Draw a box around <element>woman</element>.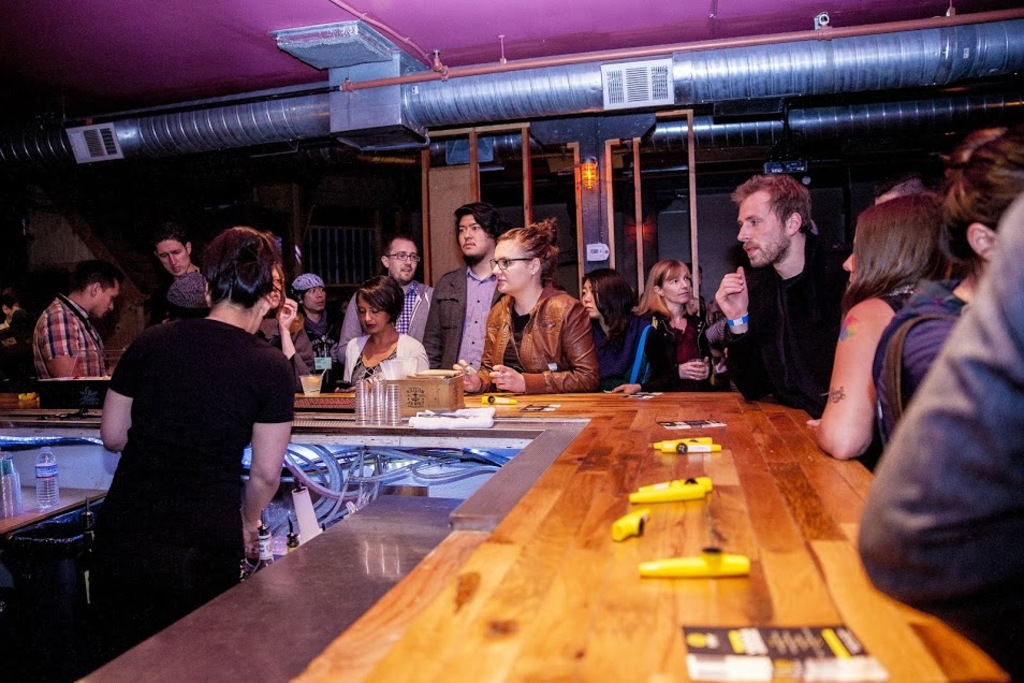
(left=92, top=223, right=301, bottom=640).
